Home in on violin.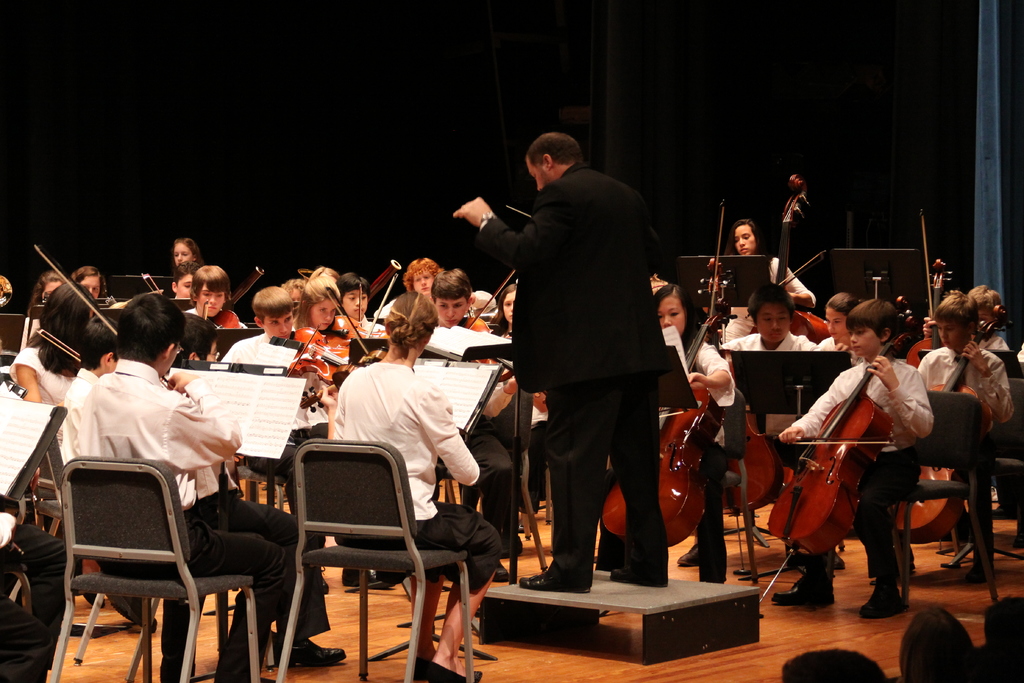
Homed in at {"left": 189, "top": 297, "right": 242, "bottom": 363}.
